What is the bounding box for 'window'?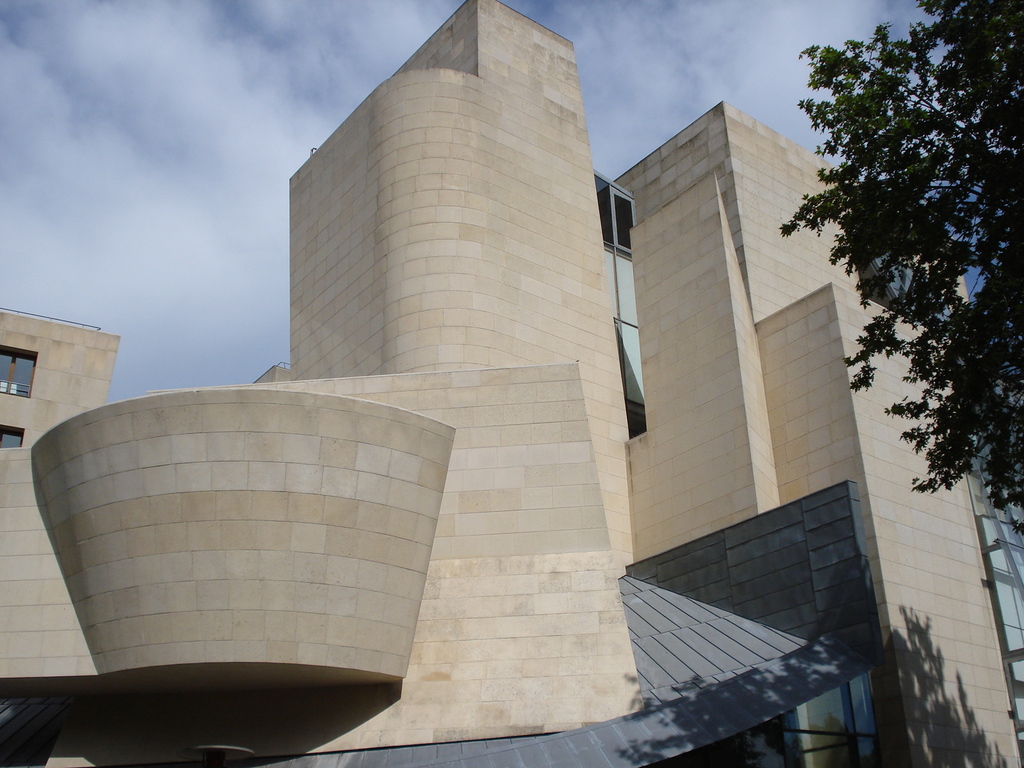
(left=594, top=170, right=648, bottom=415).
